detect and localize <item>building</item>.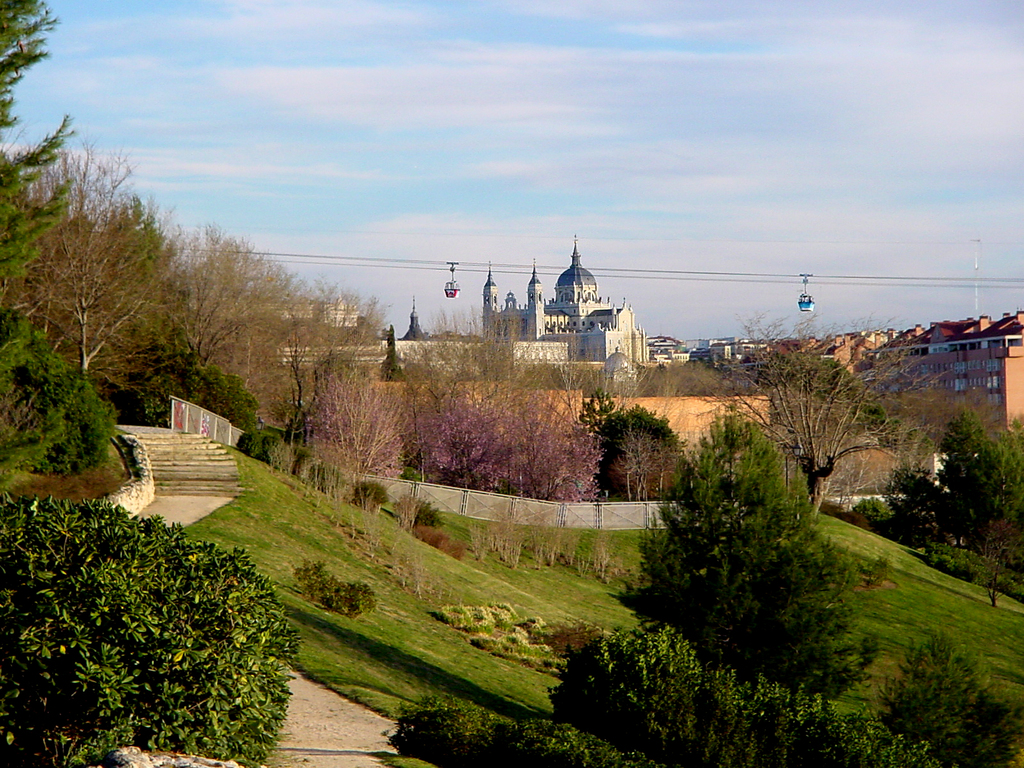
Localized at [left=478, top=235, right=650, bottom=365].
